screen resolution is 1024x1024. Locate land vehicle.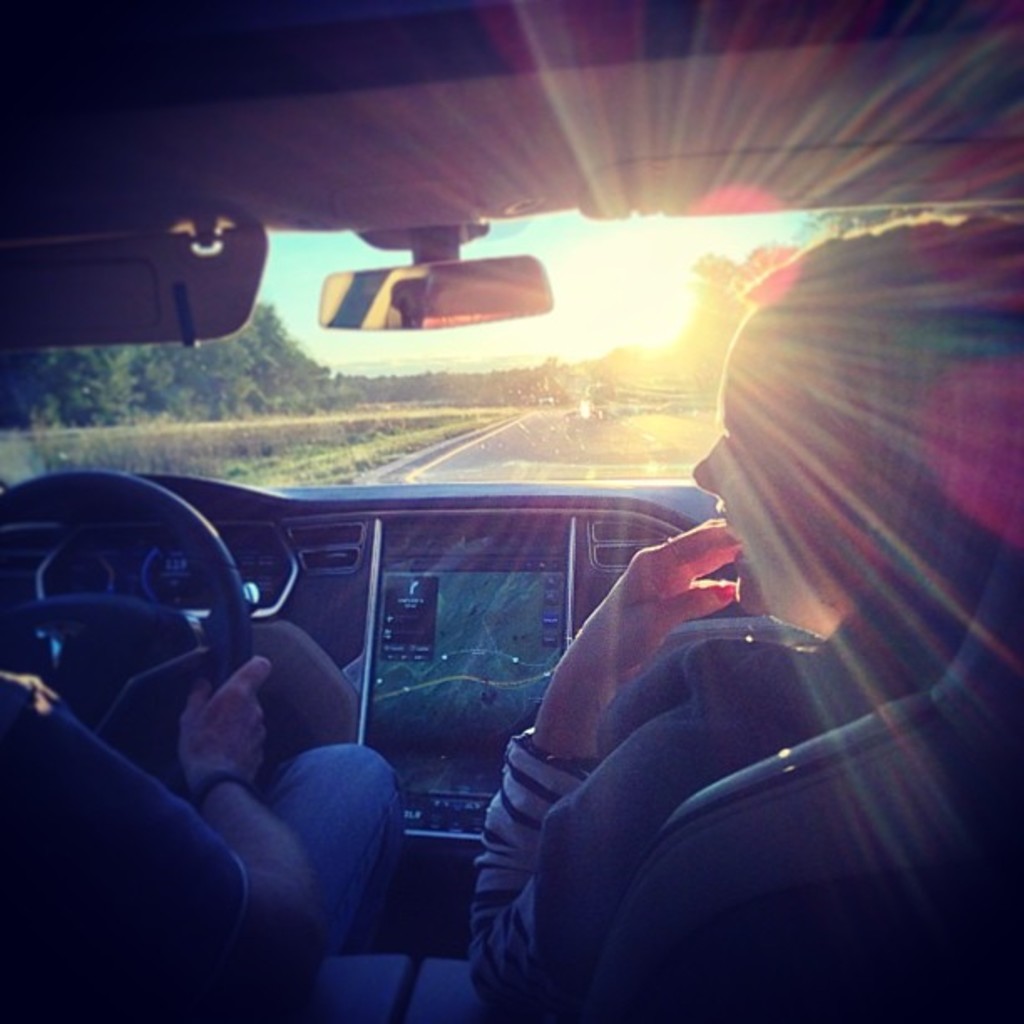
left=0, top=0, right=1022, bottom=1022.
